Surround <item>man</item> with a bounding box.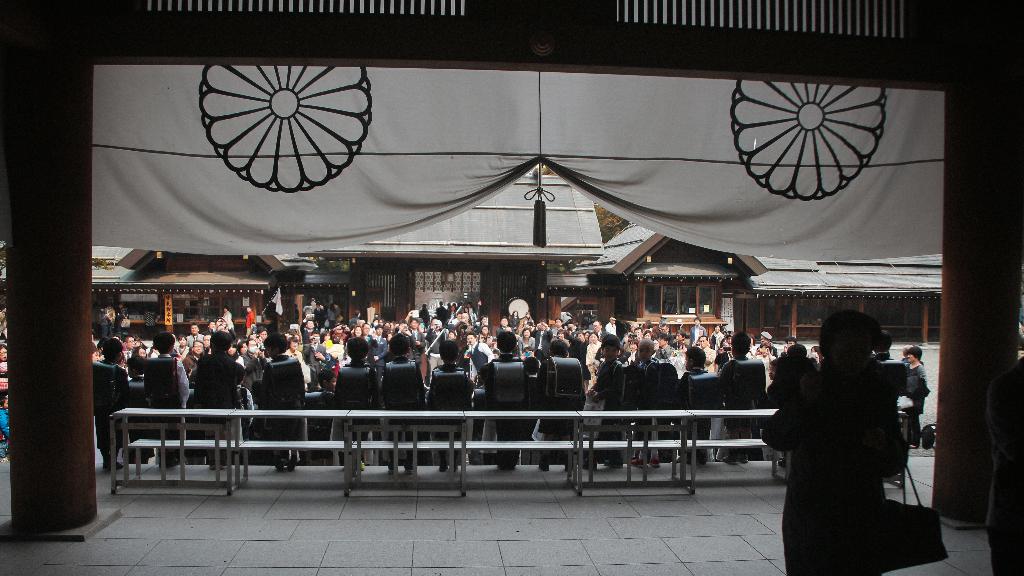
box=[122, 331, 136, 361].
